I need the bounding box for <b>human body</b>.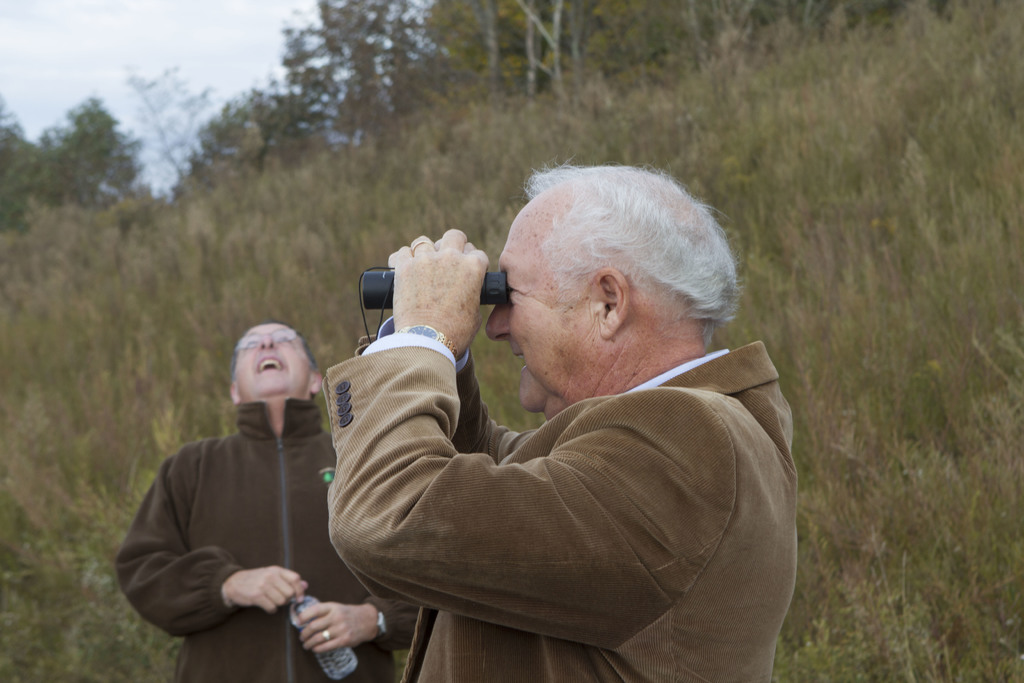
Here it is: <box>106,318,436,682</box>.
